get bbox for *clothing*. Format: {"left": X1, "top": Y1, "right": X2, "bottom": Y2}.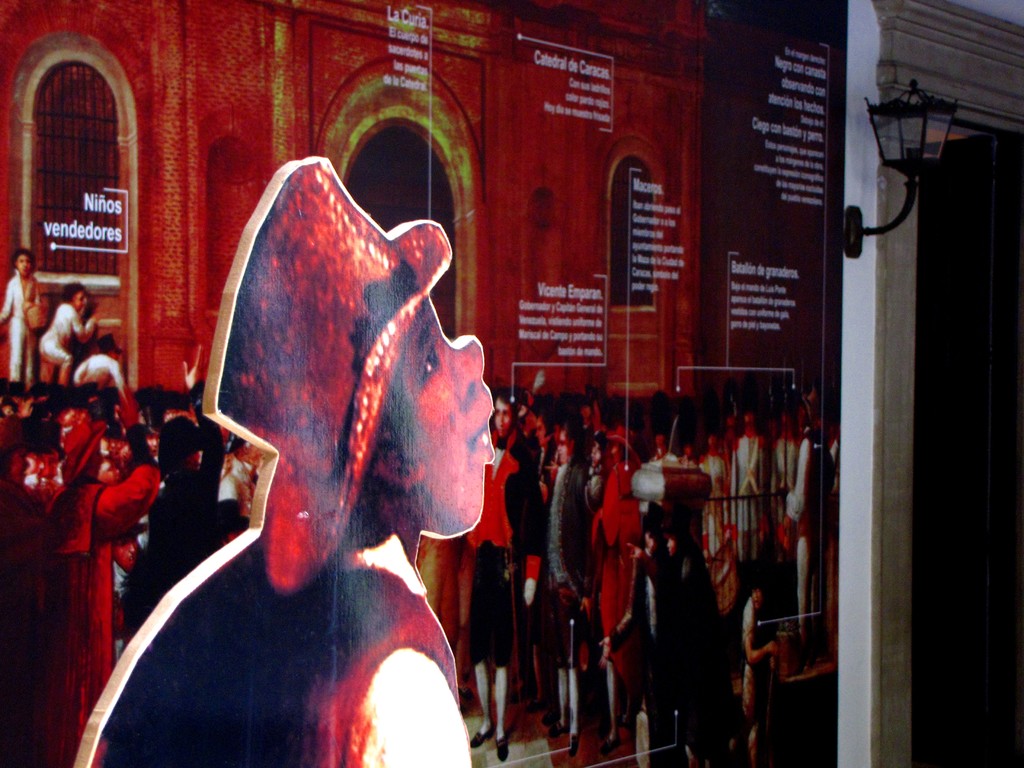
{"left": 2, "top": 381, "right": 835, "bottom": 767}.
